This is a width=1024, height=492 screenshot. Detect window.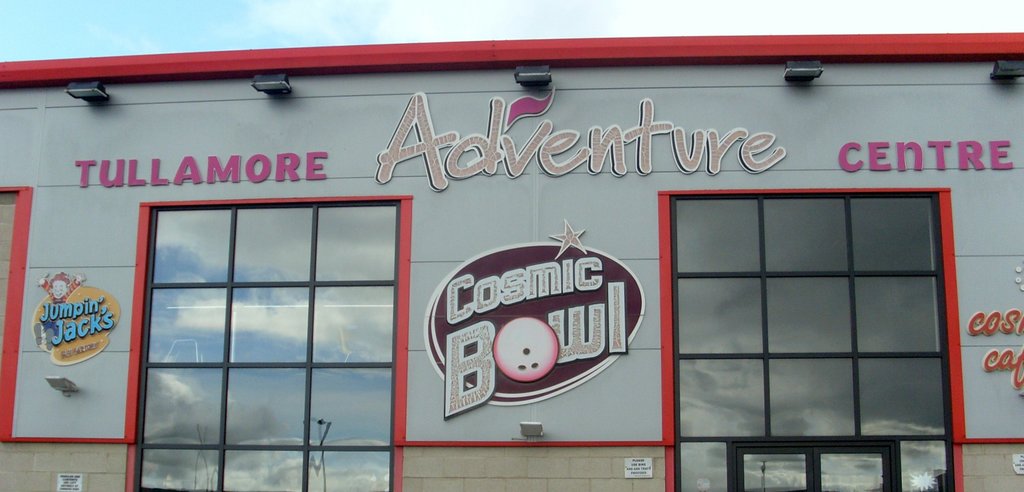
detection(0, 177, 31, 452).
